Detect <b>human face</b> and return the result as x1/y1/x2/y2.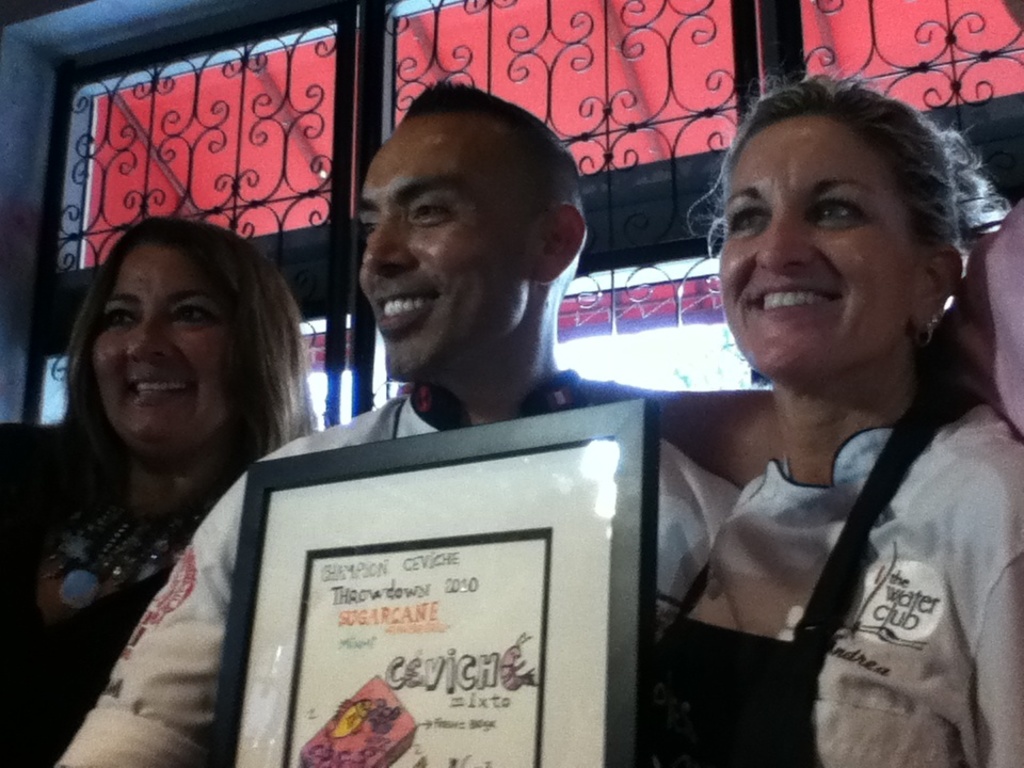
723/131/900/365.
